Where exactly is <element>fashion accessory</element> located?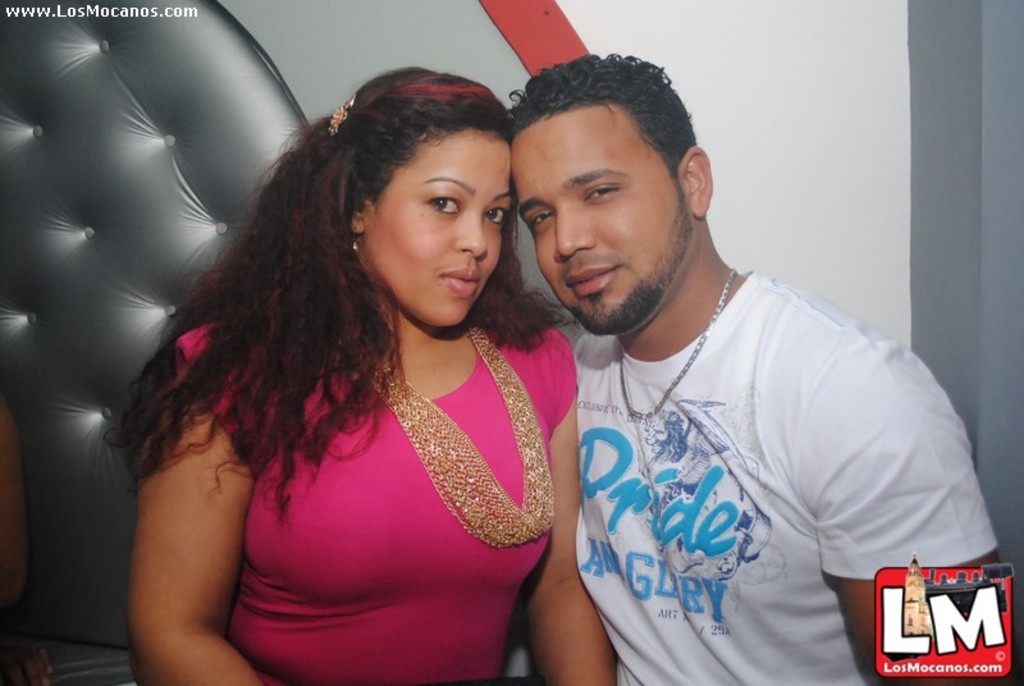
Its bounding box is [left=324, top=93, right=357, bottom=132].
